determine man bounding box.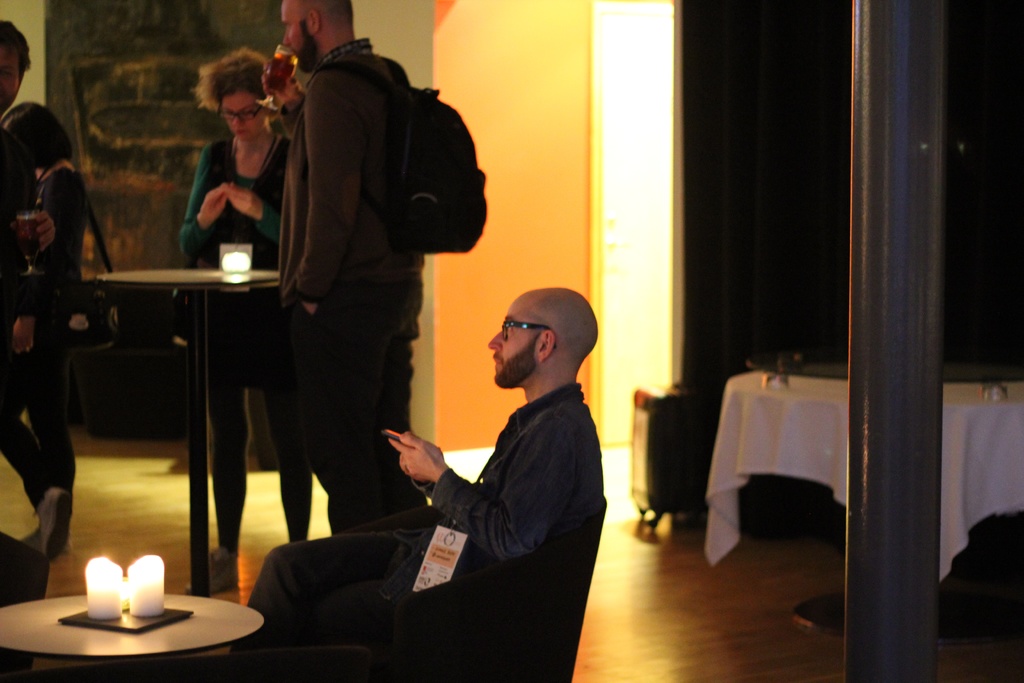
Determined: detection(231, 285, 604, 652).
